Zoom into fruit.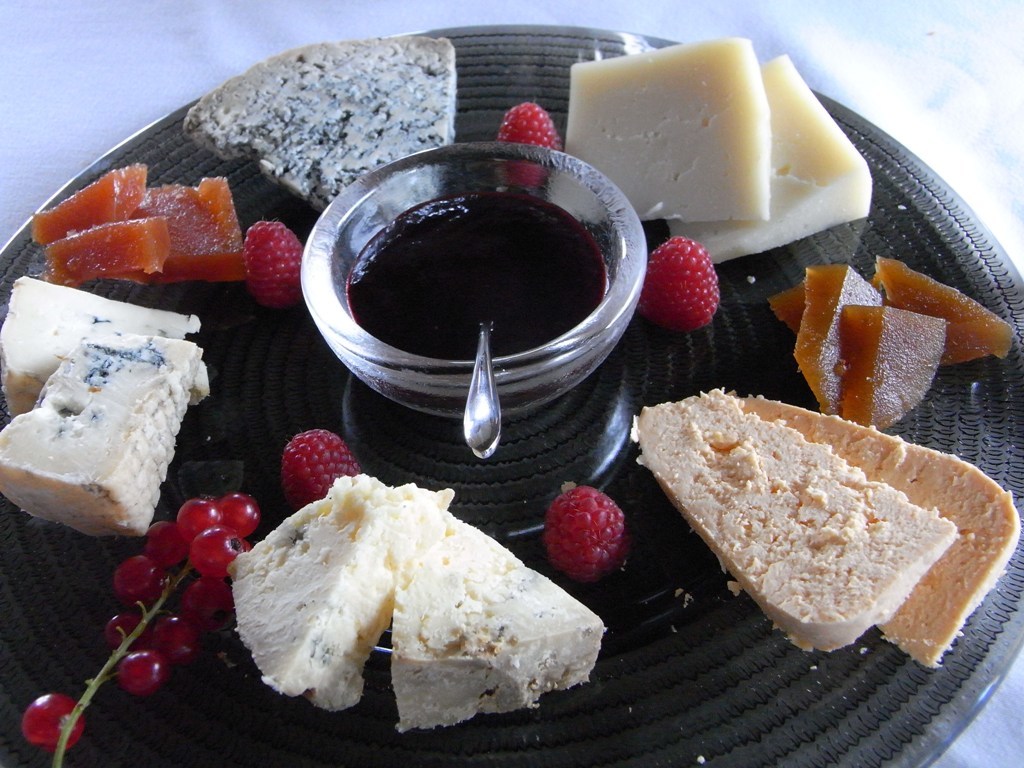
Zoom target: pyautogui.locateOnScreen(283, 427, 367, 514).
